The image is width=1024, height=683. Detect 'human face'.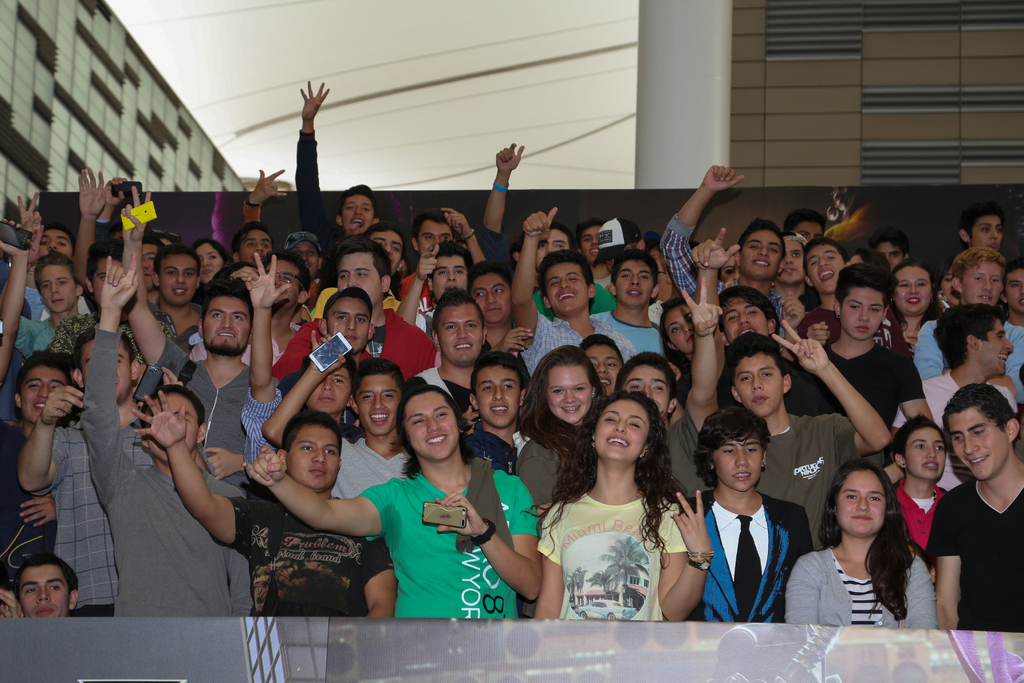
Detection: 285, 423, 340, 488.
